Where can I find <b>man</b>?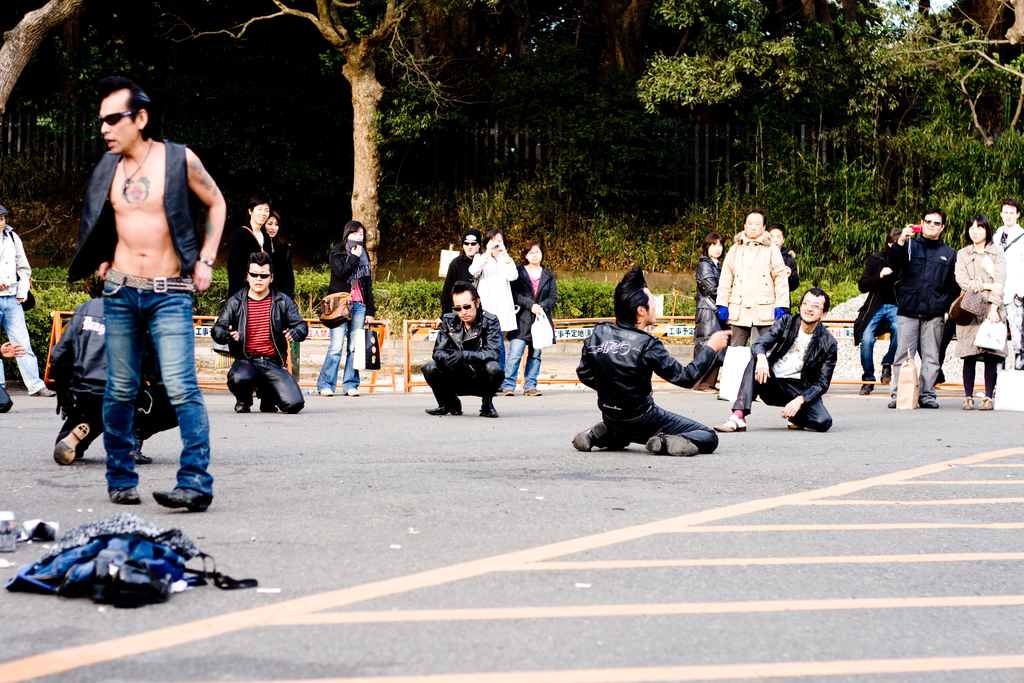
You can find it at (x1=855, y1=229, x2=901, y2=393).
